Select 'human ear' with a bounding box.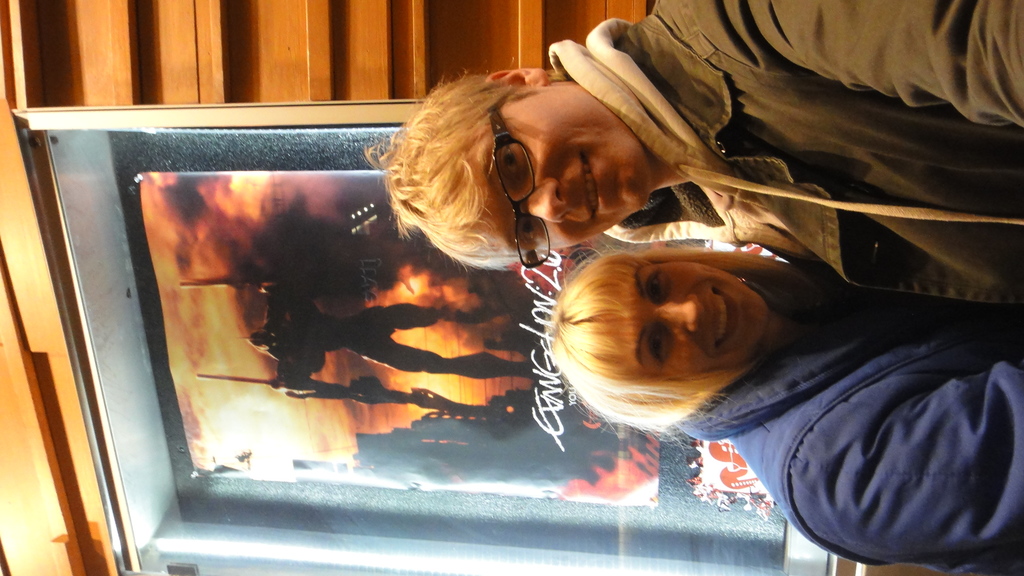
[489,68,547,84].
